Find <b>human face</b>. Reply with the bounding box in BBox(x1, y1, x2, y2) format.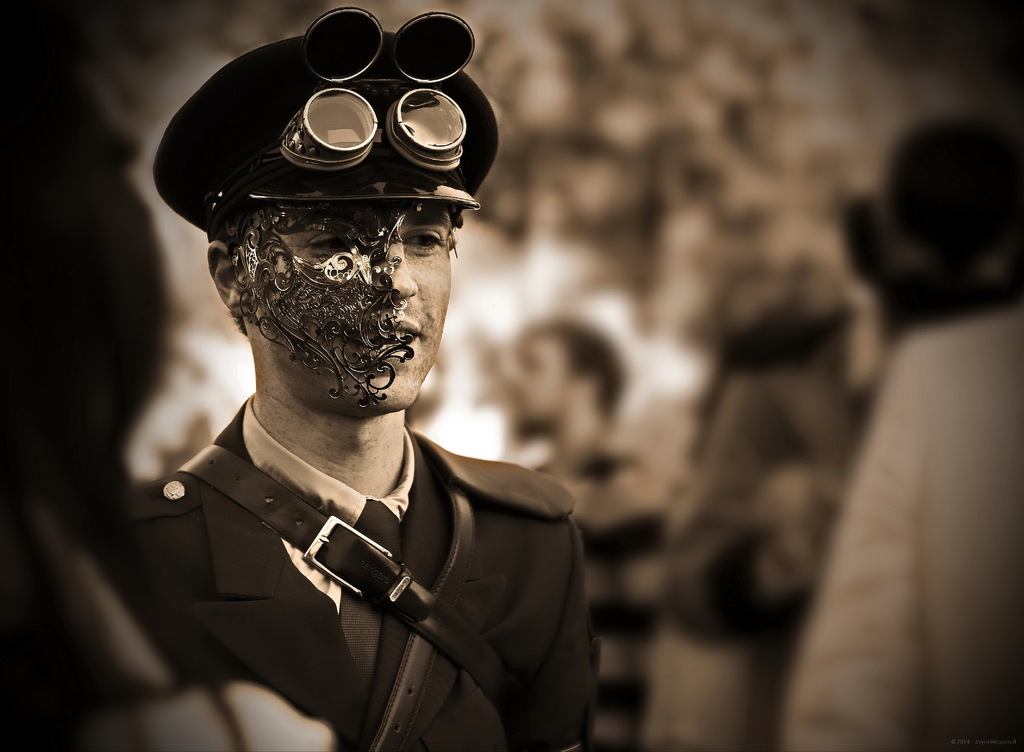
BBox(501, 342, 573, 440).
